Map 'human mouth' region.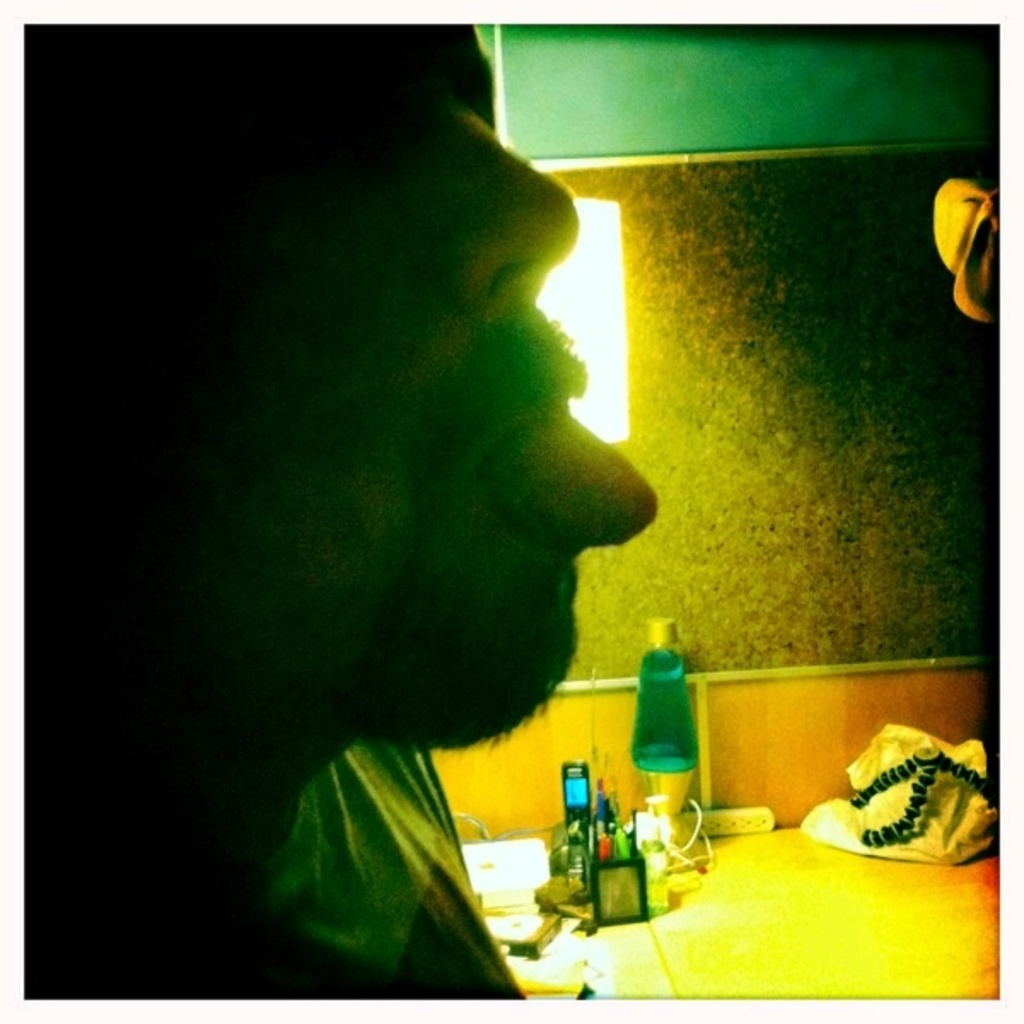
Mapped to <region>461, 323, 660, 582</region>.
